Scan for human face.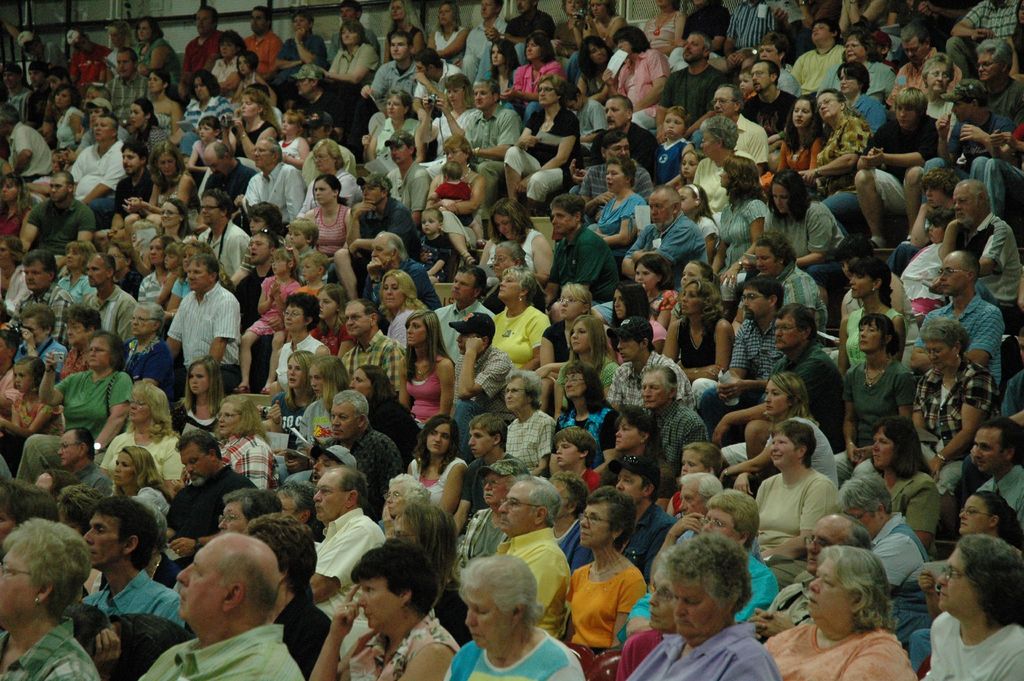
Scan result: rect(26, 38, 44, 54).
